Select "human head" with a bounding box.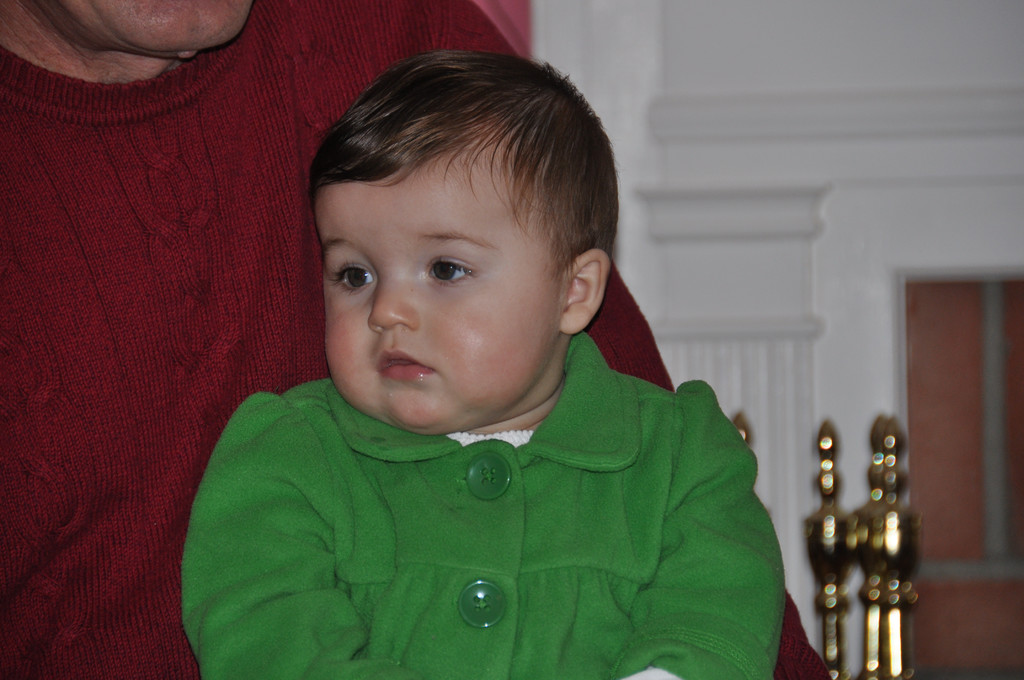
[300,53,620,405].
